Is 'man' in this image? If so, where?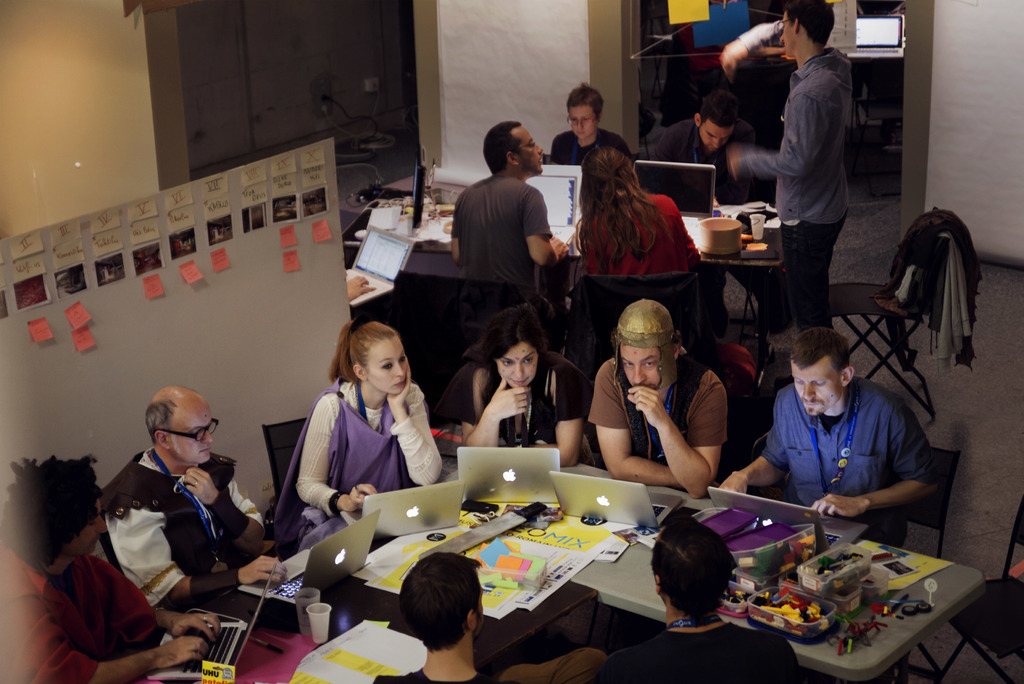
Yes, at detection(371, 550, 504, 683).
